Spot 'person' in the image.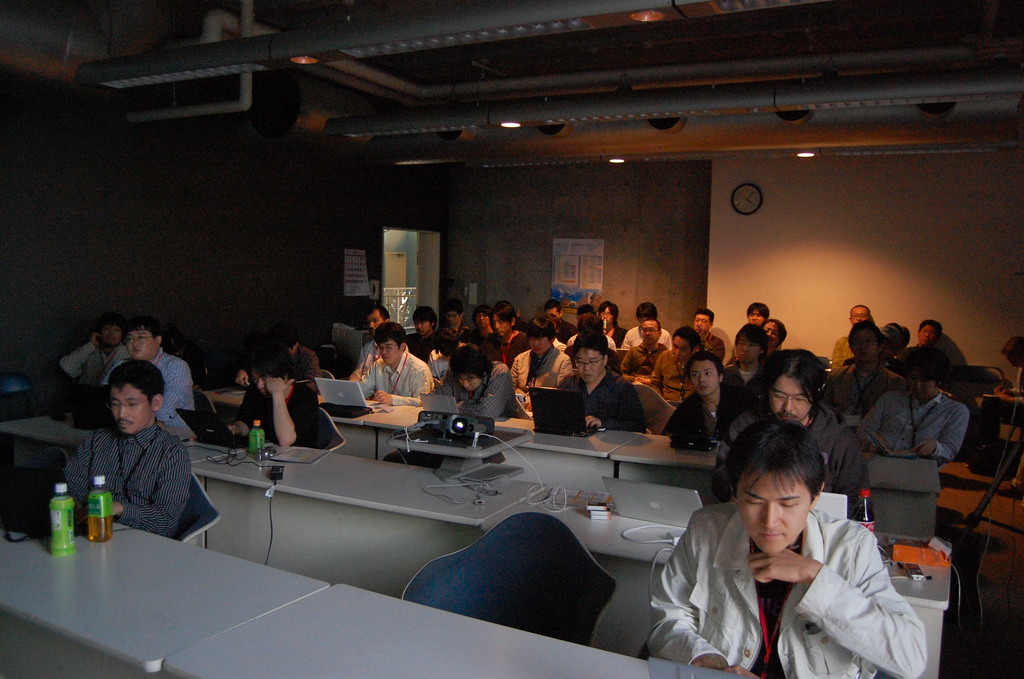
'person' found at pyautogui.locateOnScreen(652, 417, 927, 678).
